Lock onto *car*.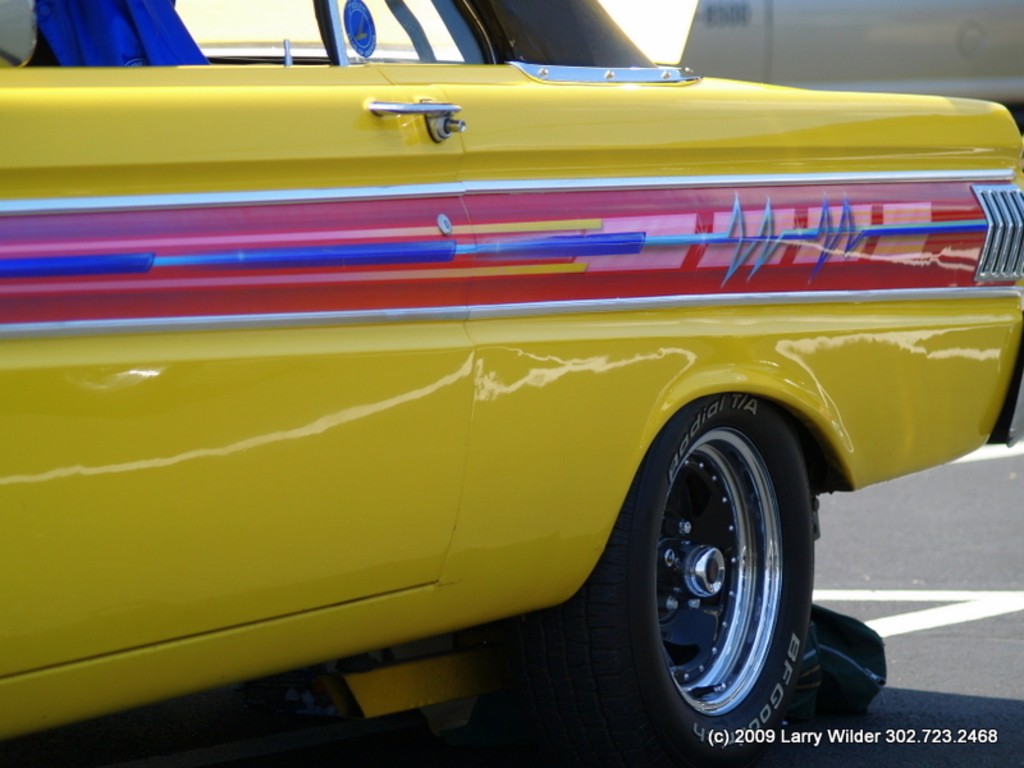
Locked: locate(0, 0, 1023, 767).
